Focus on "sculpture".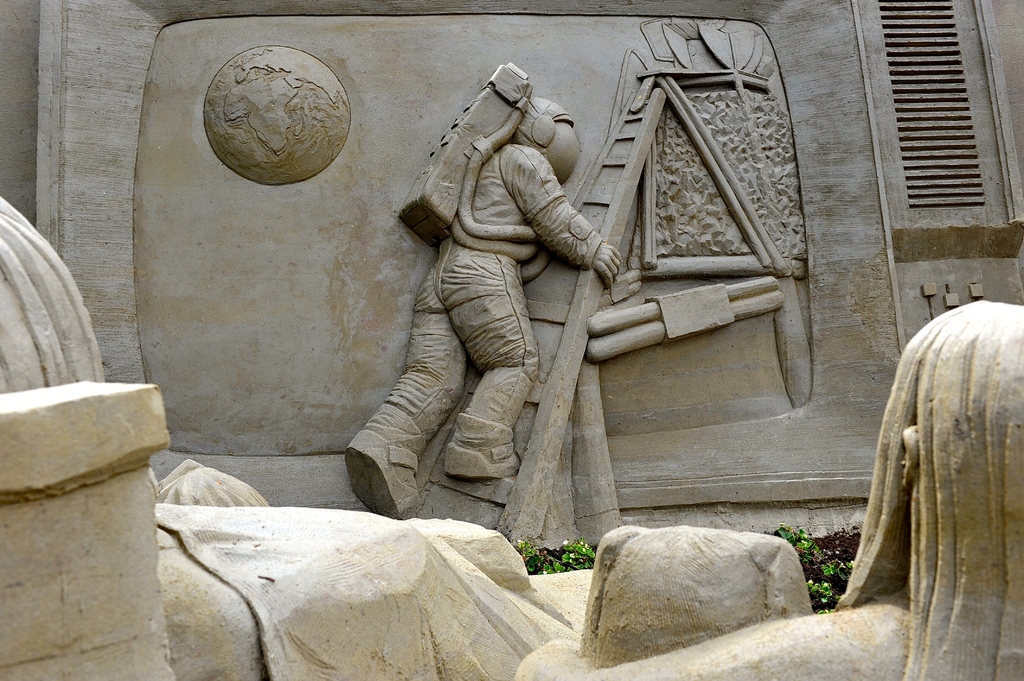
Focused at x1=353, y1=66, x2=645, y2=552.
